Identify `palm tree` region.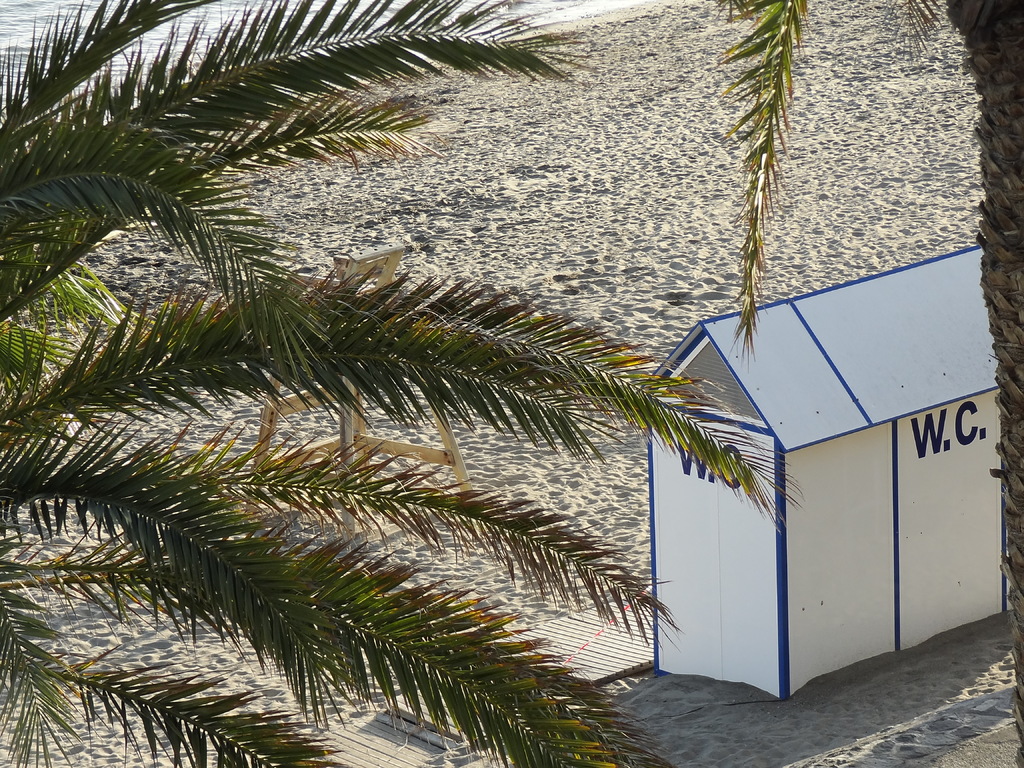
Region: 3 230 142 617.
